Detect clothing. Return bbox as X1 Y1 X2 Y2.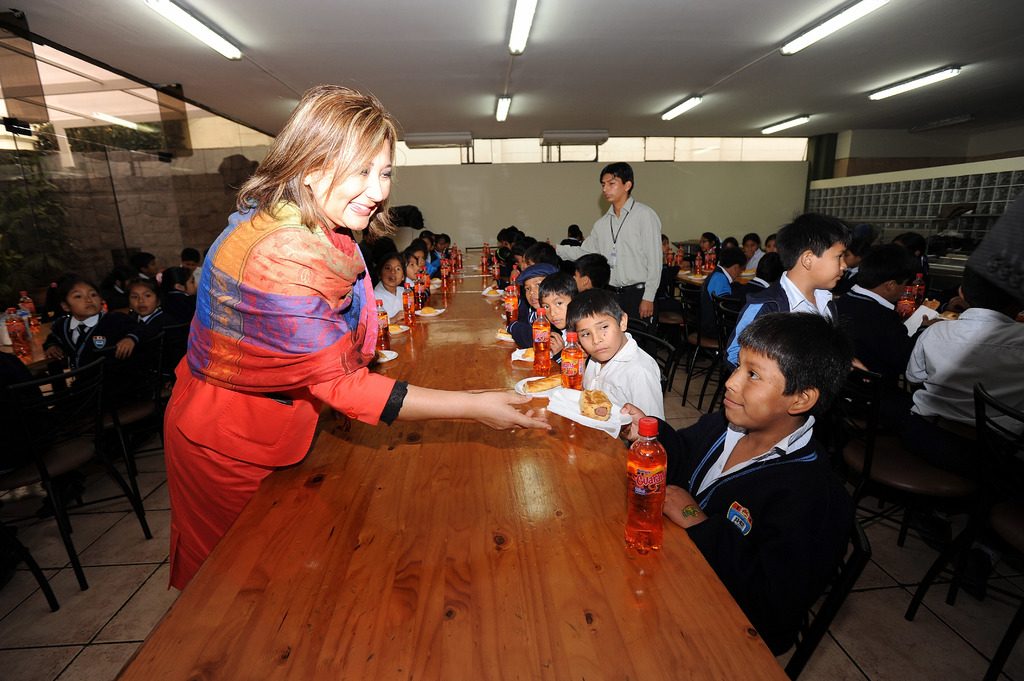
163 199 406 587.
